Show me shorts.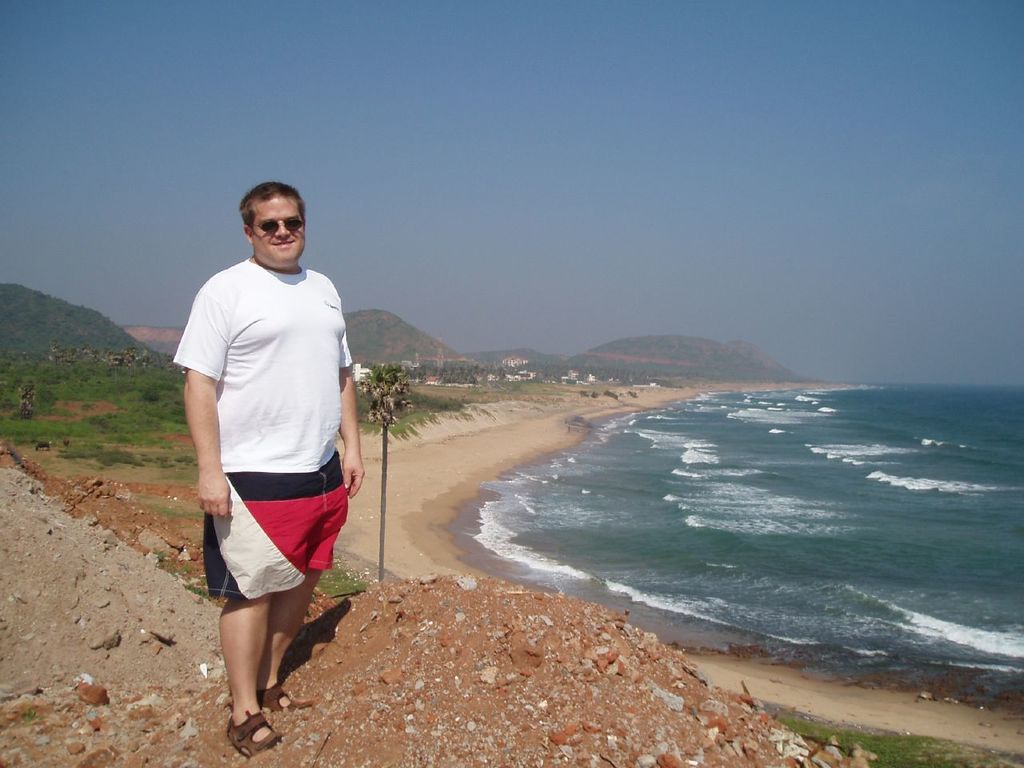
shorts is here: Rect(189, 475, 342, 619).
